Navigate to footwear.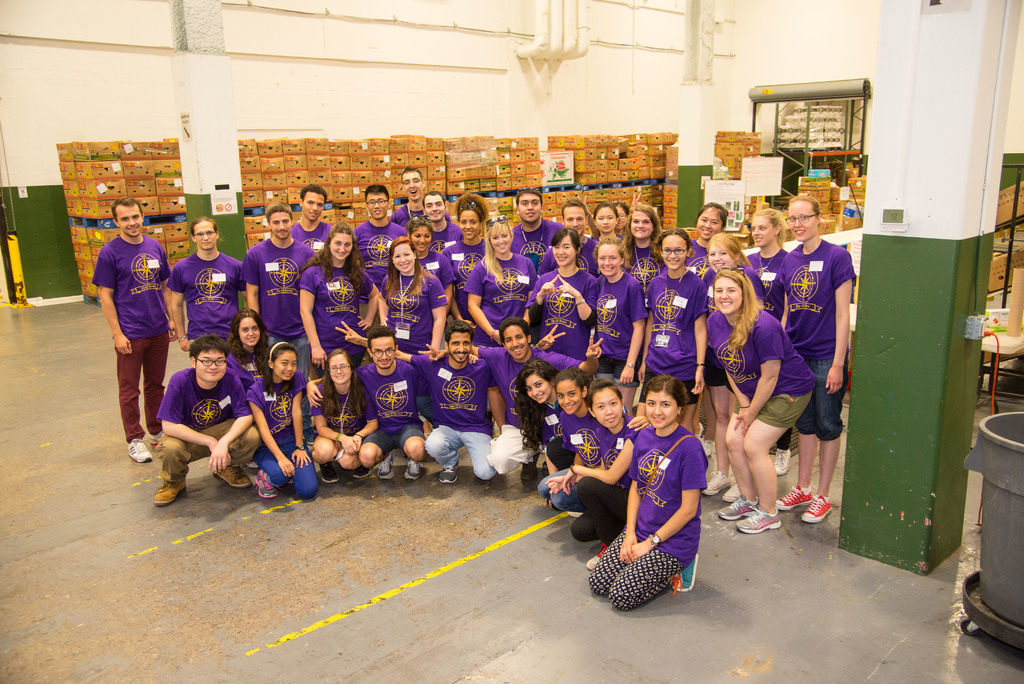
Navigation target: box(321, 463, 336, 484).
